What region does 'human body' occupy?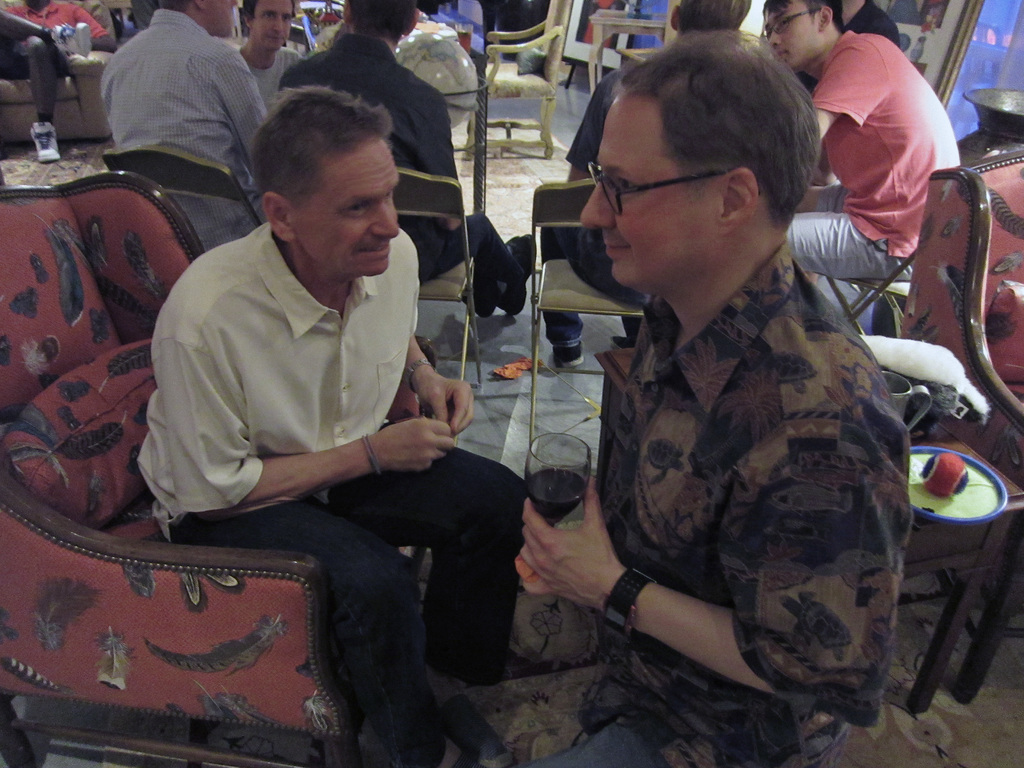
{"x1": 0, "y1": 0, "x2": 118, "y2": 160}.
